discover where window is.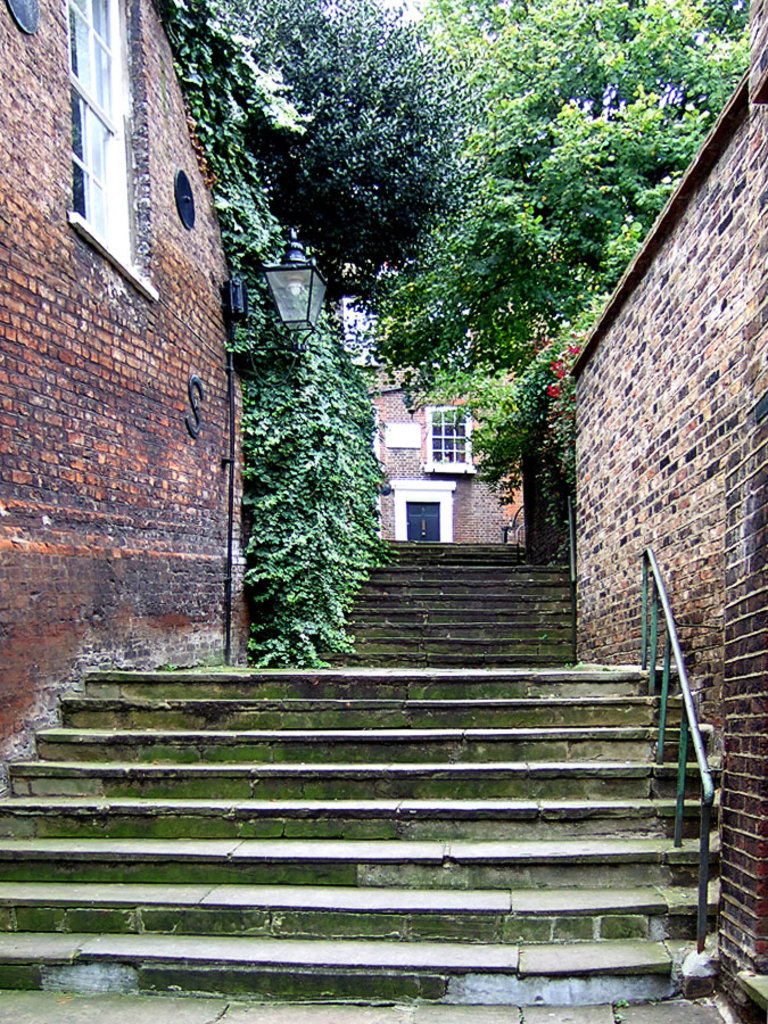
Discovered at detection(64, 0, 144, 271).
